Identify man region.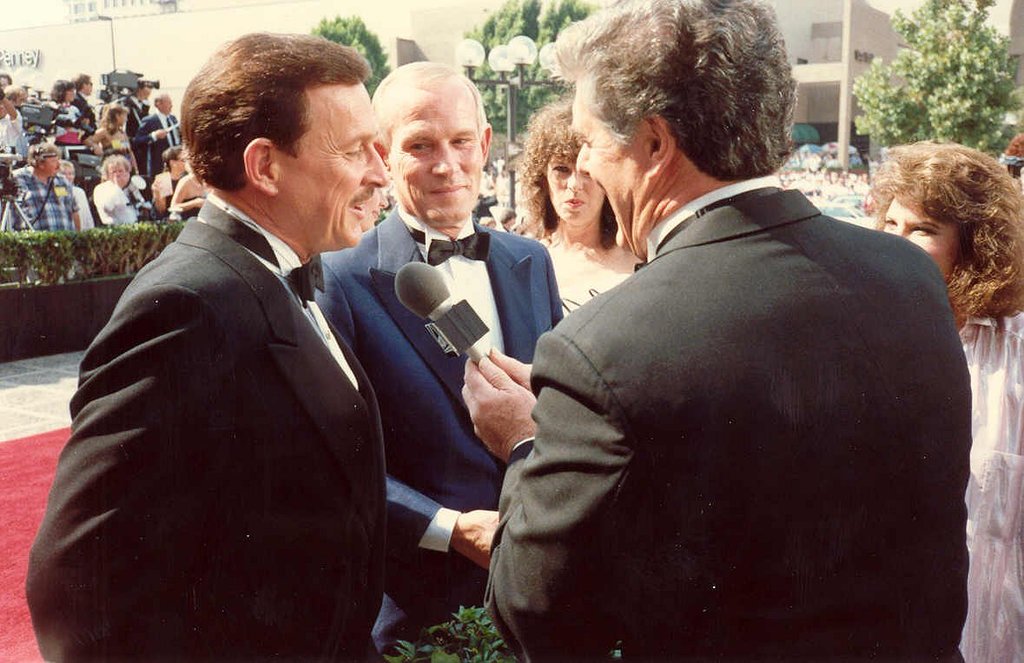
Region: 21, 28, 388, 662.
